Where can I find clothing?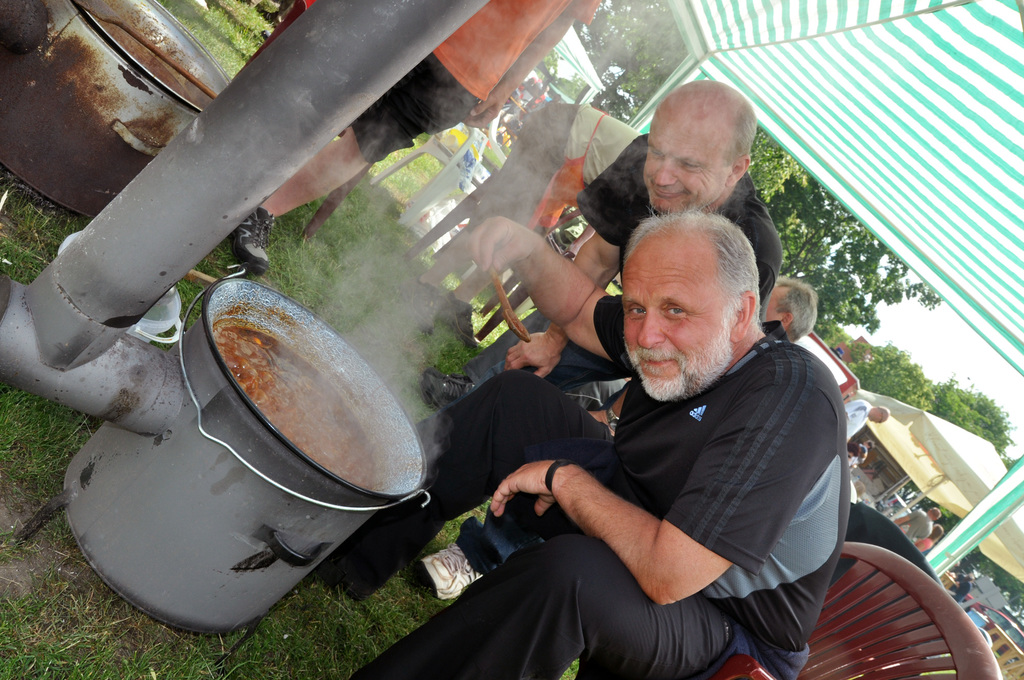
You can find it at pyautogui.locateOnScreen(460, 131, 783, 410).
